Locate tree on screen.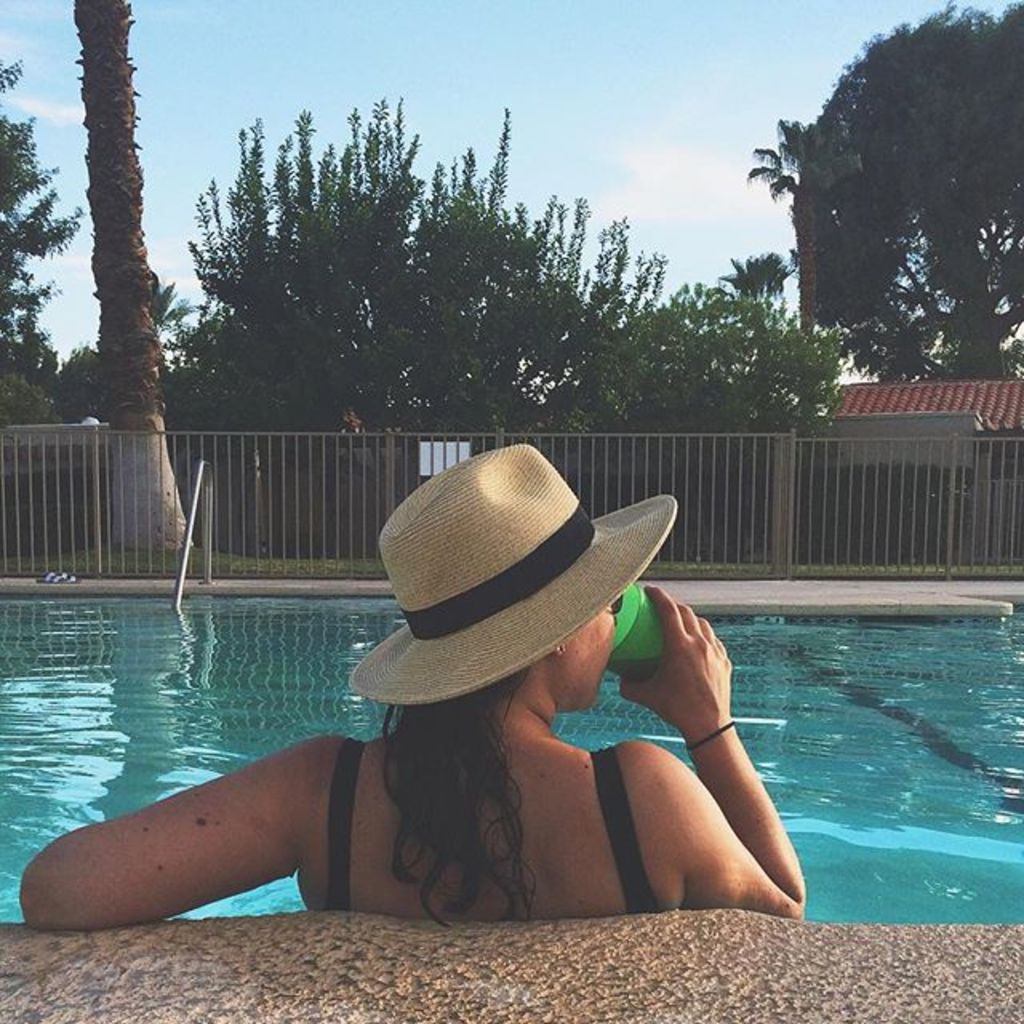
On screen at left=0, top=46, right=78, bottom=445.
